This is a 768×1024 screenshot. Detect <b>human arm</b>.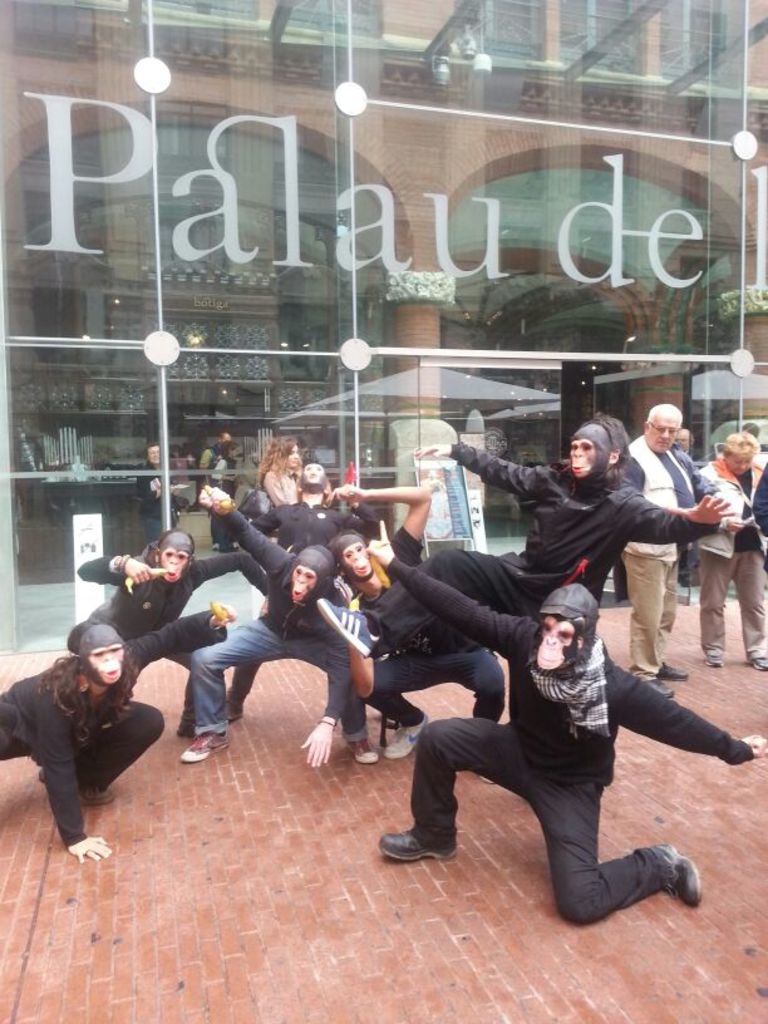
box(320, 486, 432, 546).
